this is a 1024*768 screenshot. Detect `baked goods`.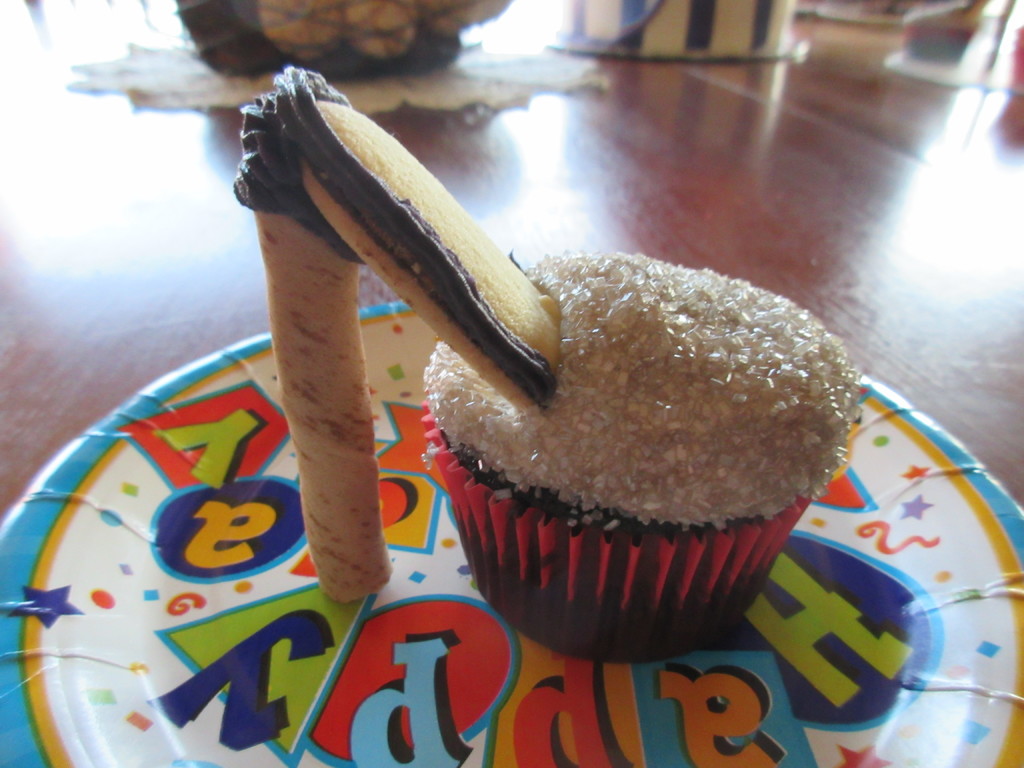
419,247,868,664.
